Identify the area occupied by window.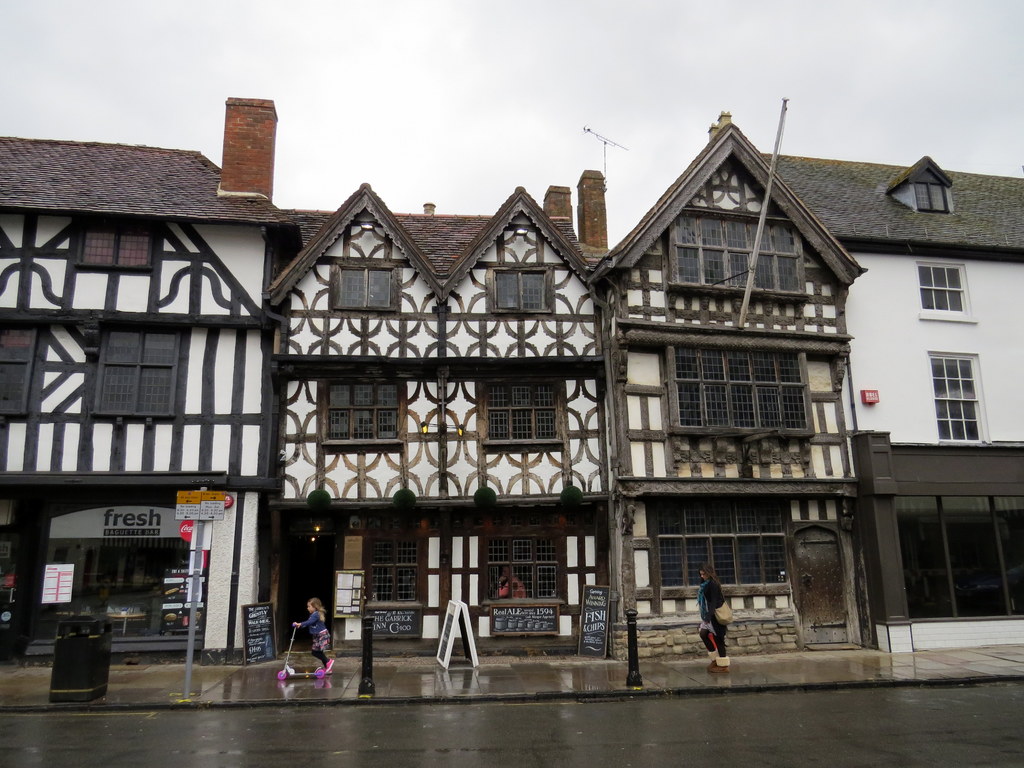
Area: (481, 532, 562, 595).
